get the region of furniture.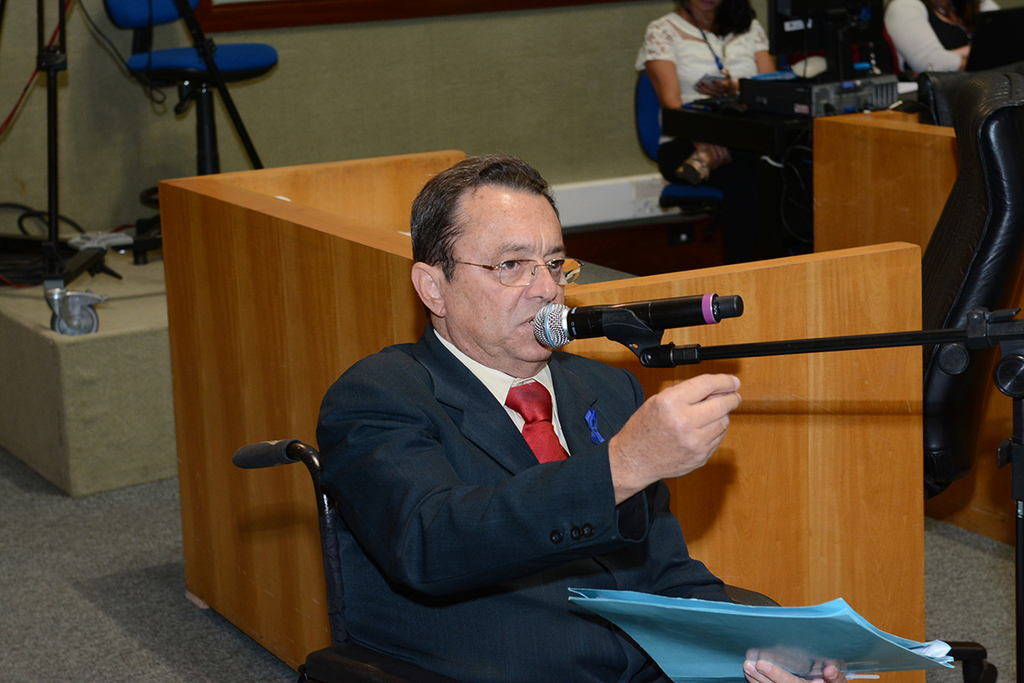
Rect(231, 440, 784, 682).
